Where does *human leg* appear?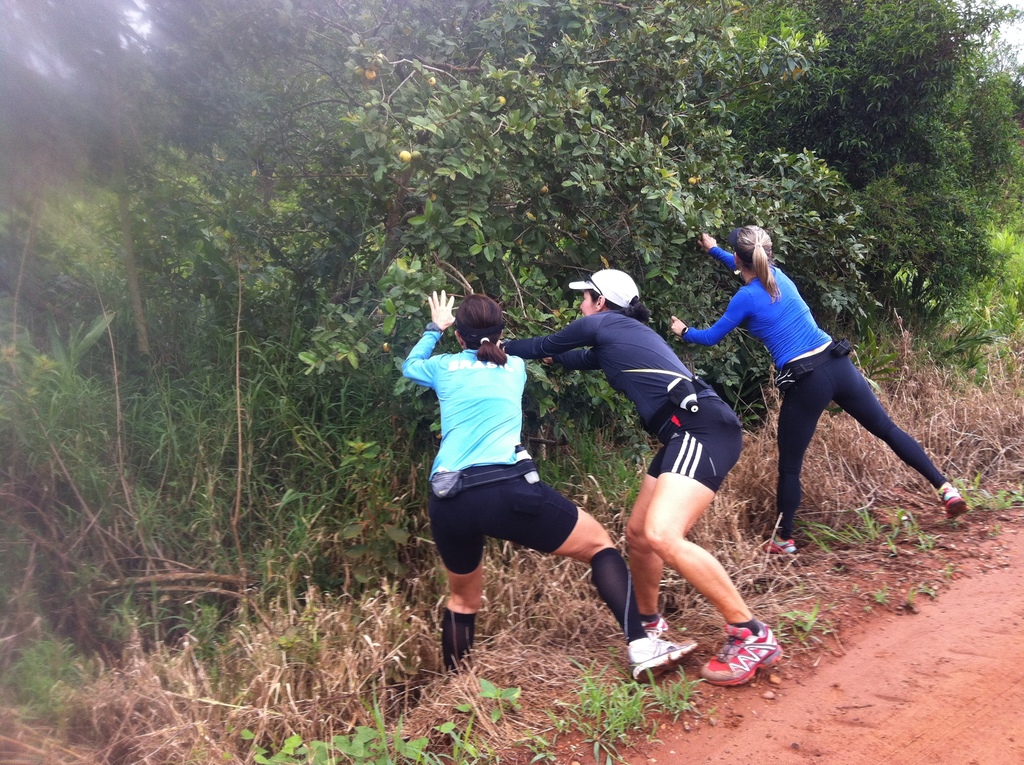
Appears at Rect(639, 378, 788, 685).
